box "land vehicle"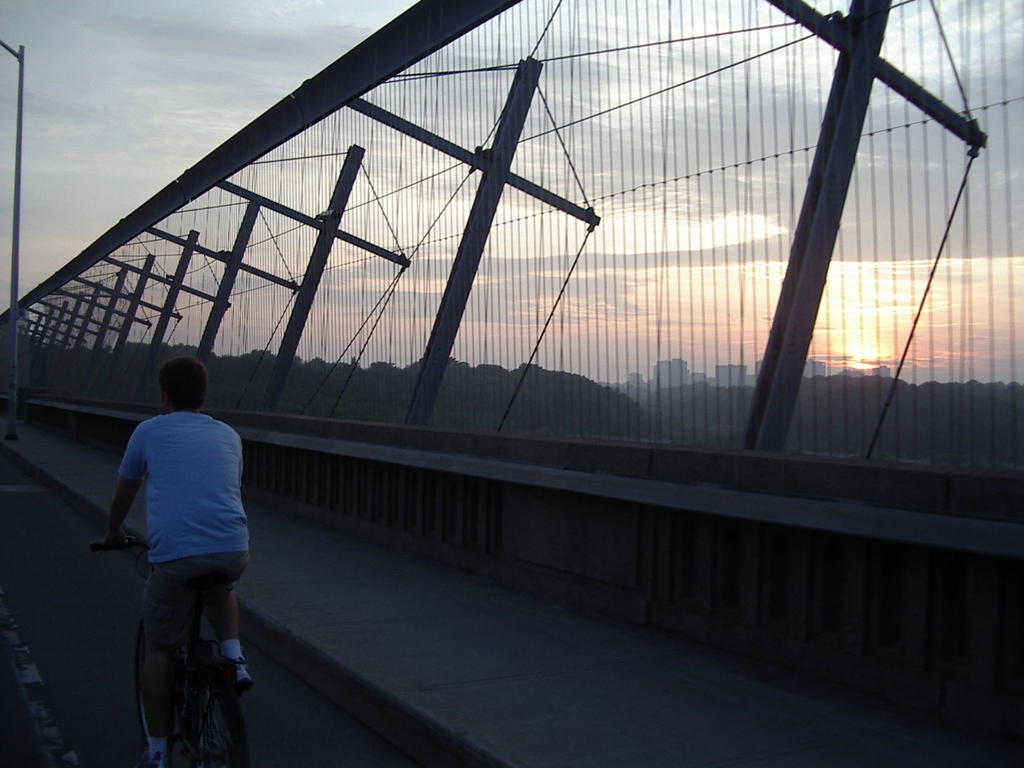
{"left": 106, "top": 504, "right": 255, "bottom": 754}
